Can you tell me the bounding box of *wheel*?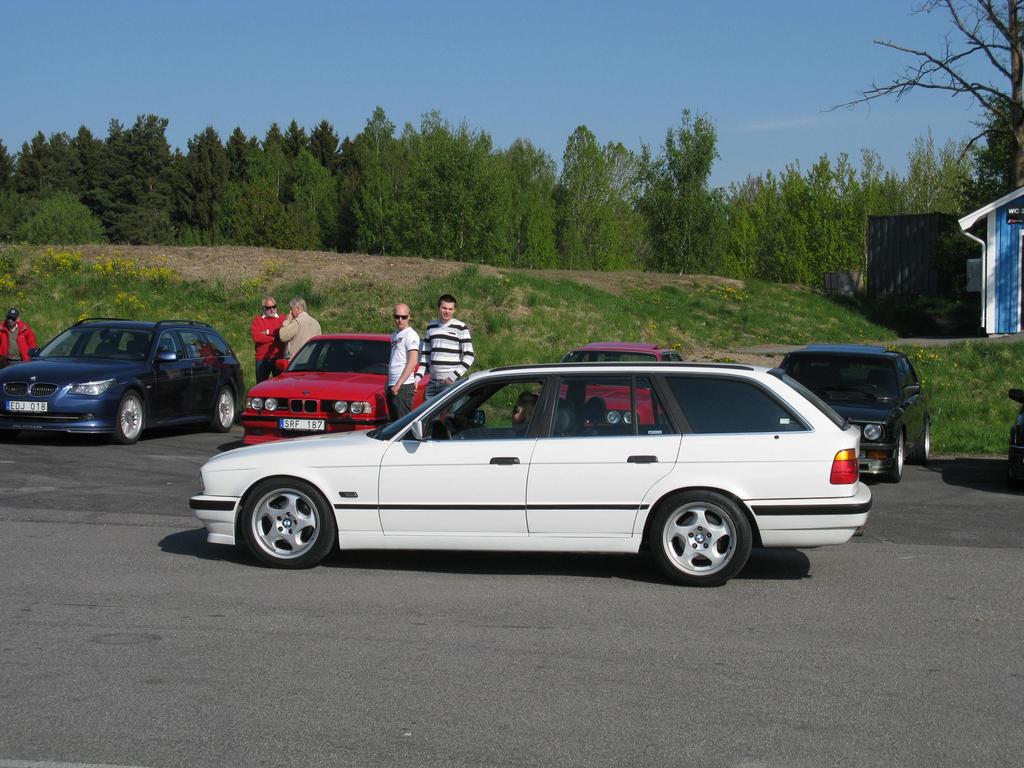
rect(111, 396, 141, 445).
